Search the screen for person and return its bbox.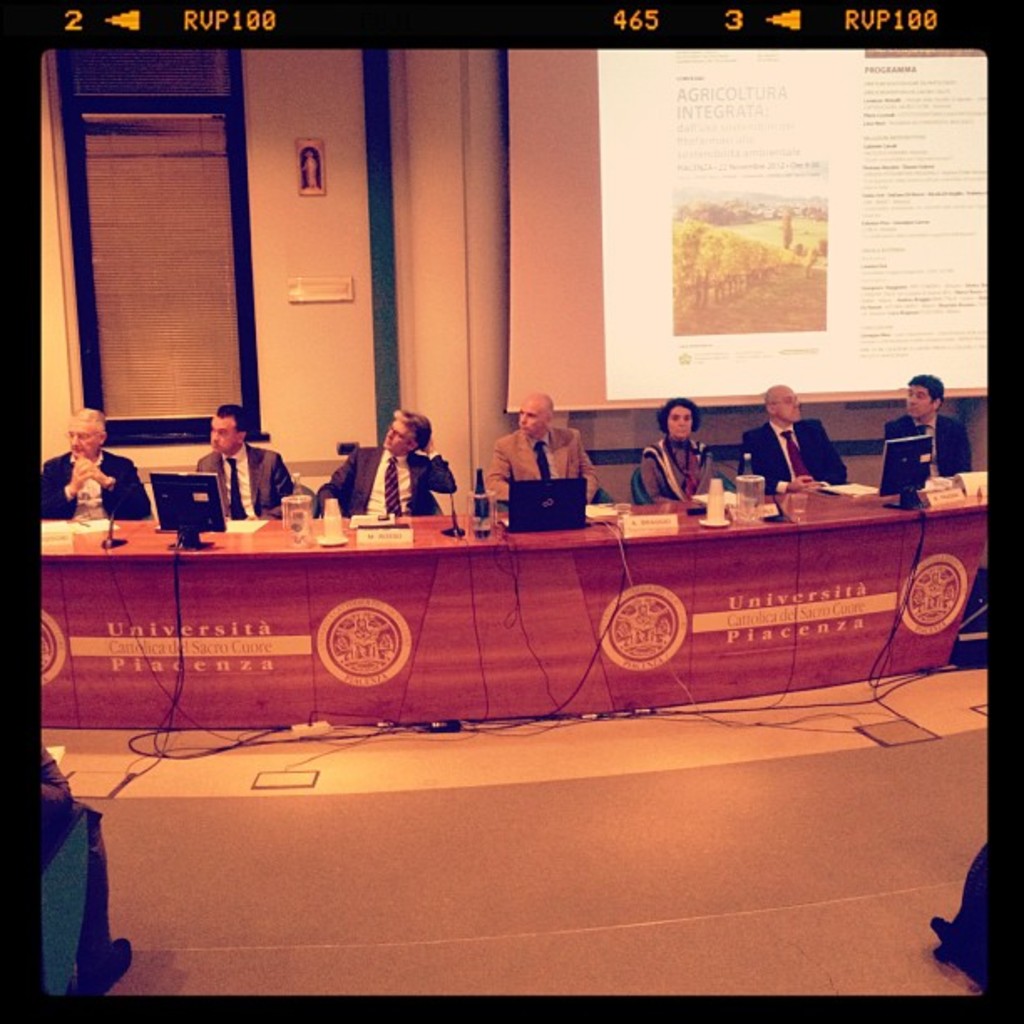
Found: [left=932, top=850, right=999, bottom=984].
